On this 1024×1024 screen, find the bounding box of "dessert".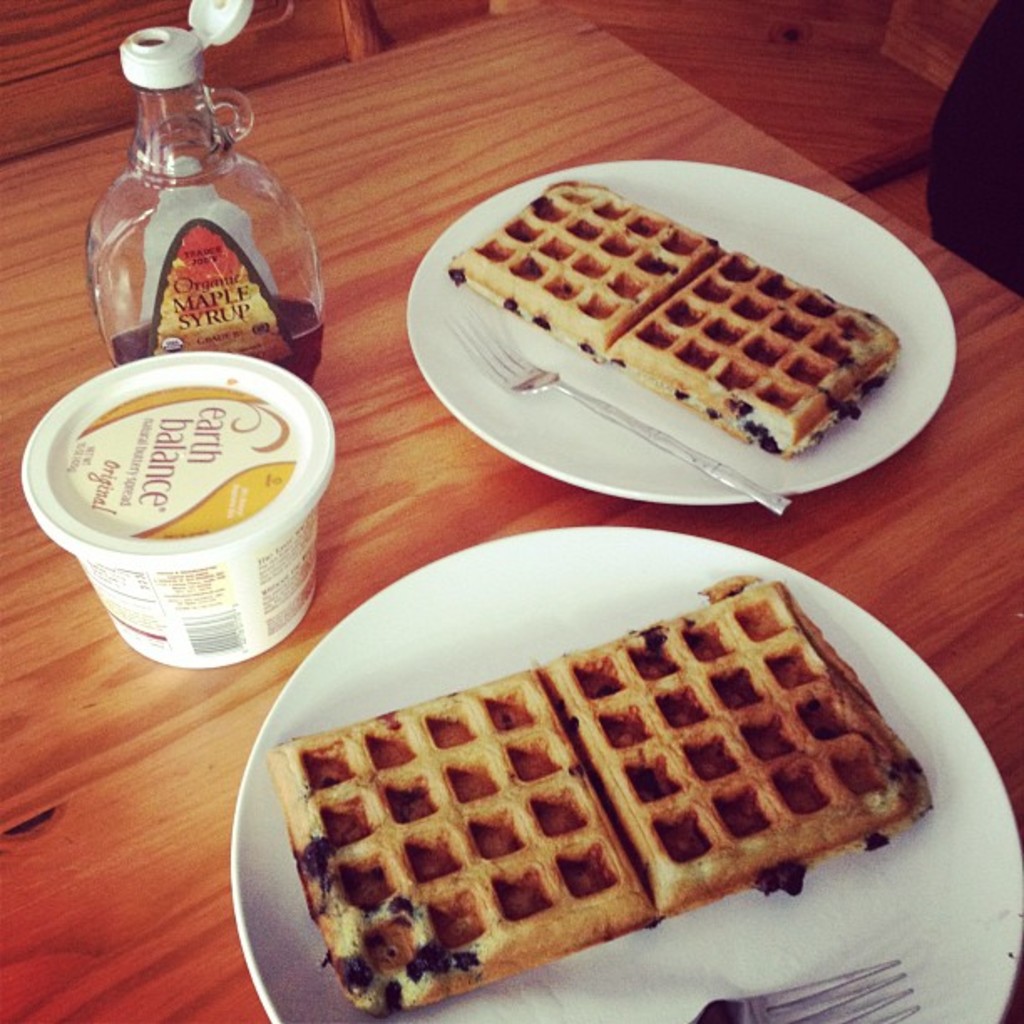
Bounding box: left=448, top=182, right=897, bottom=457.
